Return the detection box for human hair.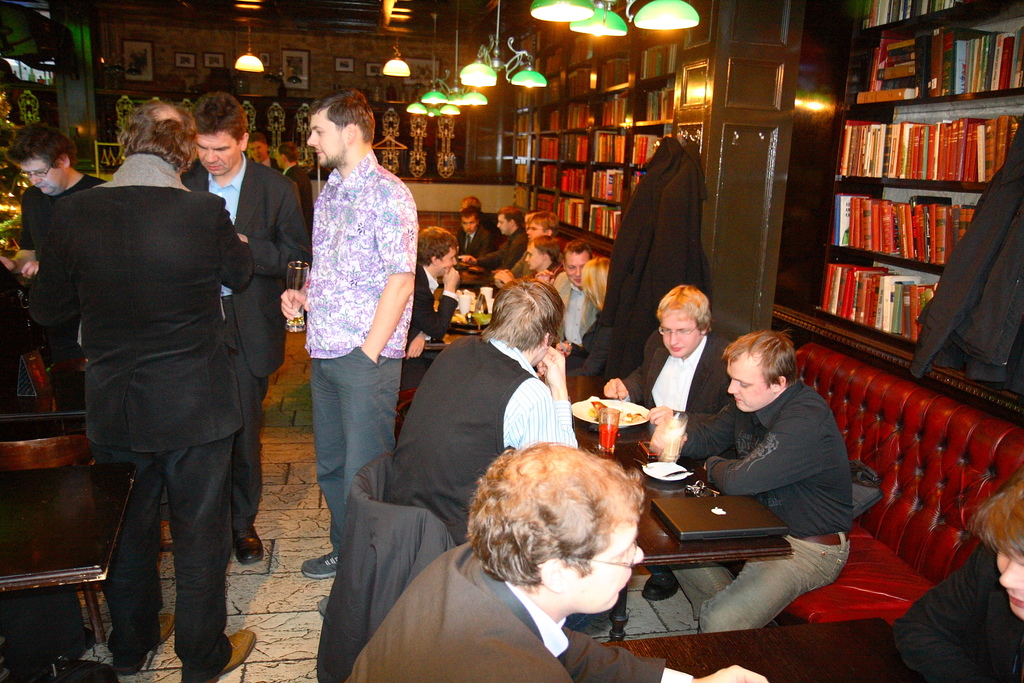
(left=532, top=233, right=566, bottom=273).
